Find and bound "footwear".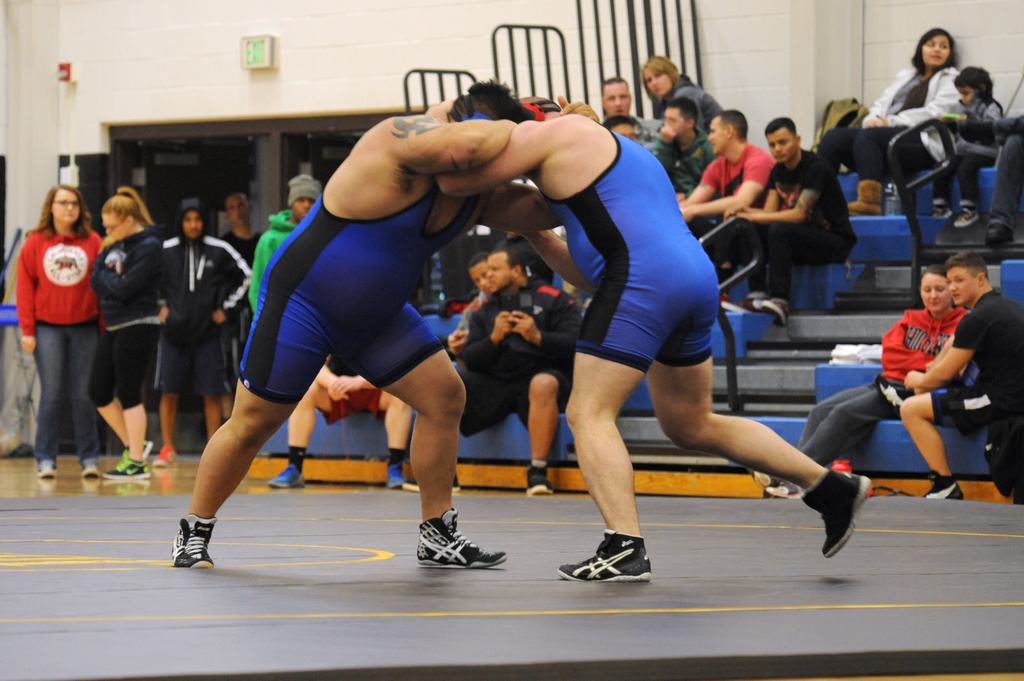
Bound: left=526, top=465, right=552, bottom=497.
